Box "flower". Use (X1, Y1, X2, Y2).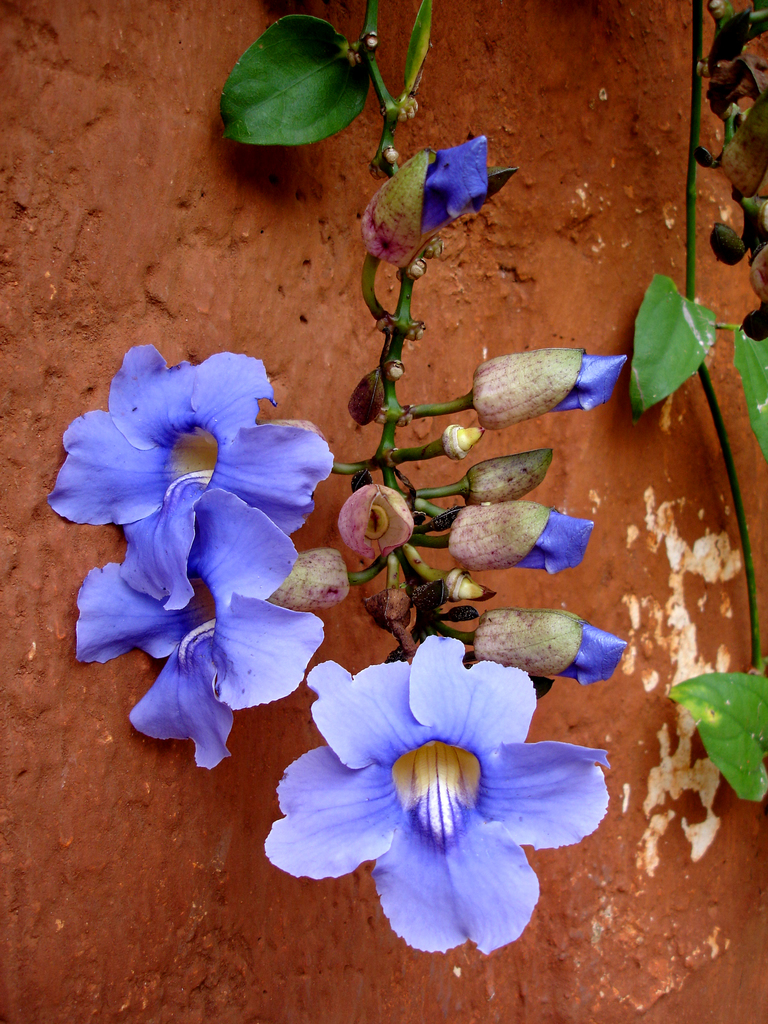
(478, 350, 630, 429).
